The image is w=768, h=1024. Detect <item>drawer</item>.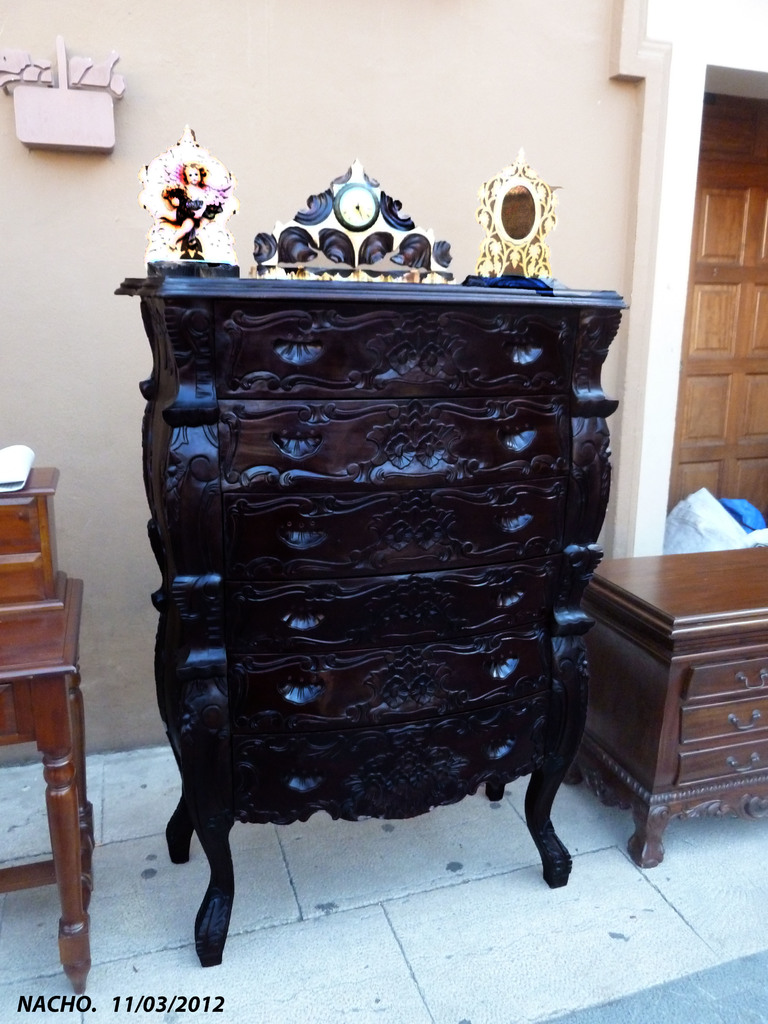
Detection: BBox(678, 695, 767, 744).
